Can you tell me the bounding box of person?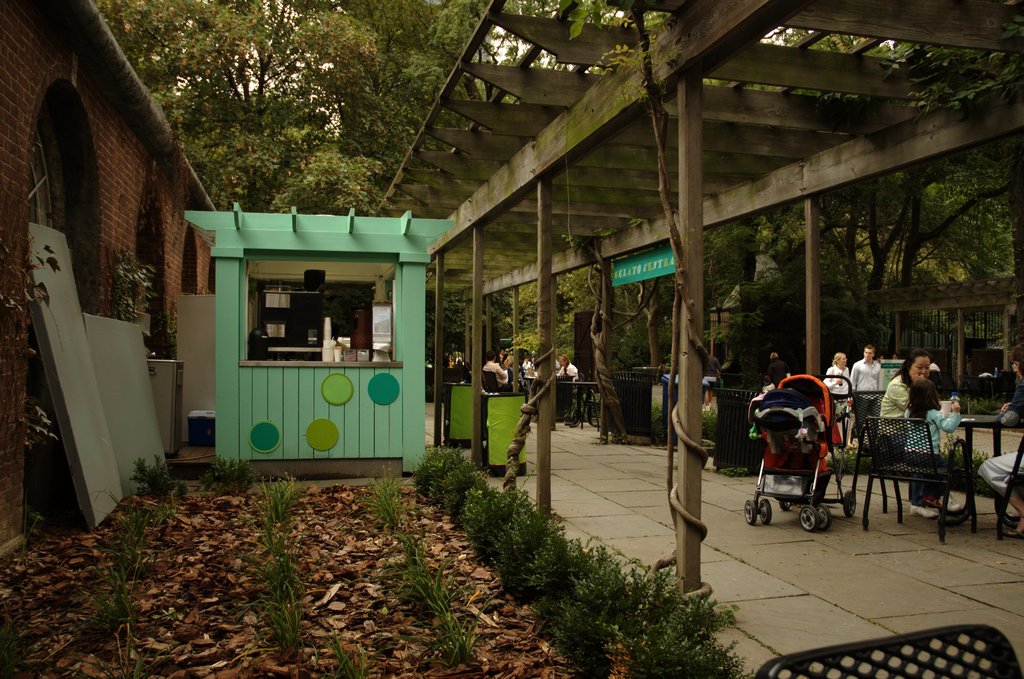
pyautogui.locateOnScreen(769, 350, 795, 389).
